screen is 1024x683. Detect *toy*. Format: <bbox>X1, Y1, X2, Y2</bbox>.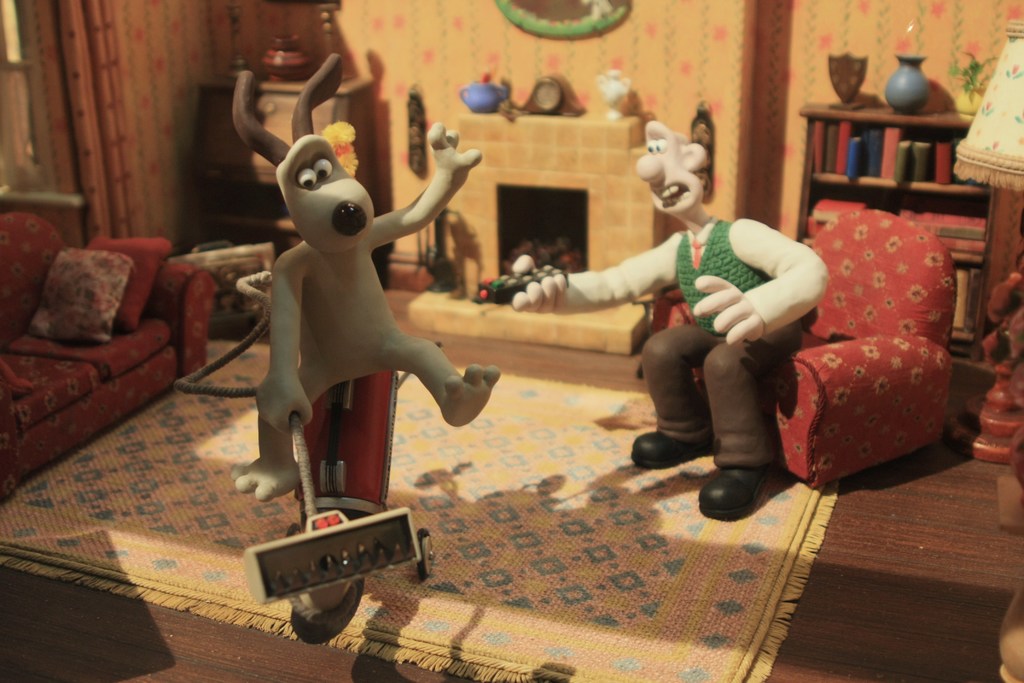
<bbox>195, 70, 504, 597</bbox>.
